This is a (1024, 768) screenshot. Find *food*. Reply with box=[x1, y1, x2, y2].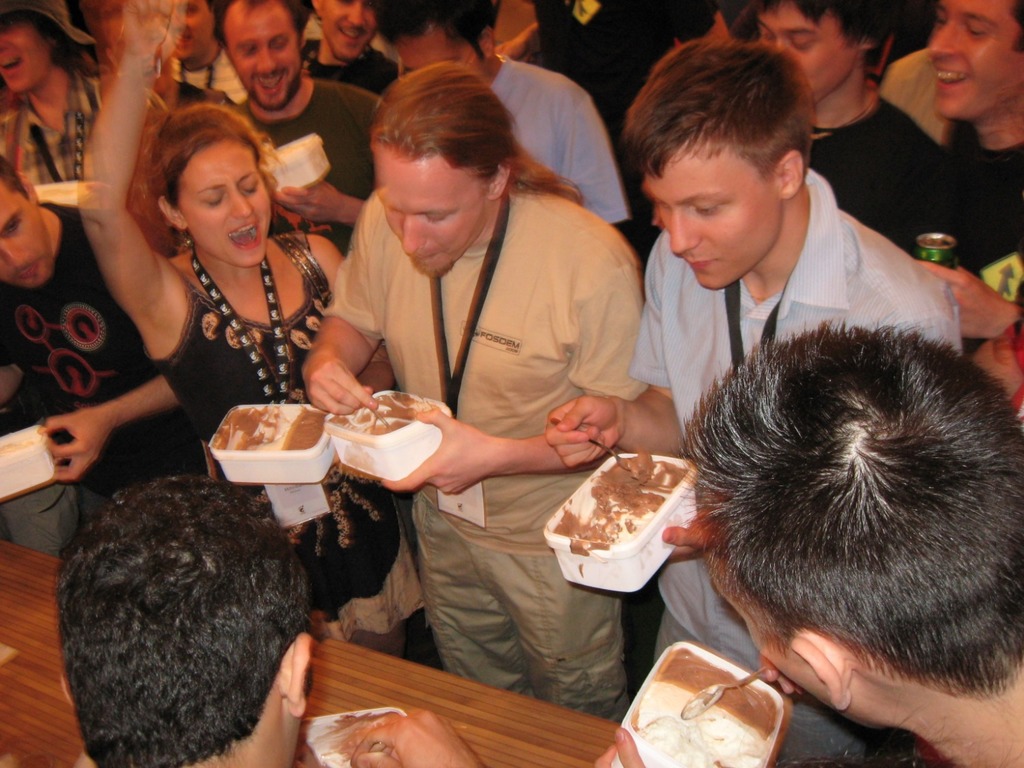
box=[326, 395, 439, 477].
